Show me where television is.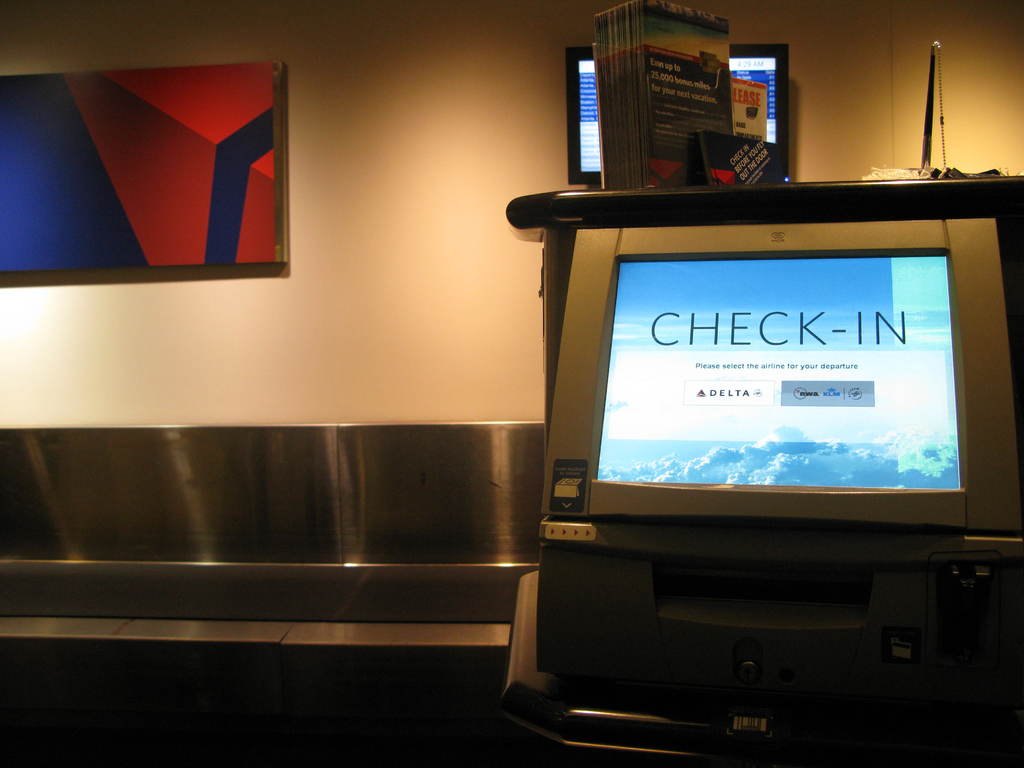
television is at {"left": 566, "top": 46, "right": 790, "bottom": 184}.
